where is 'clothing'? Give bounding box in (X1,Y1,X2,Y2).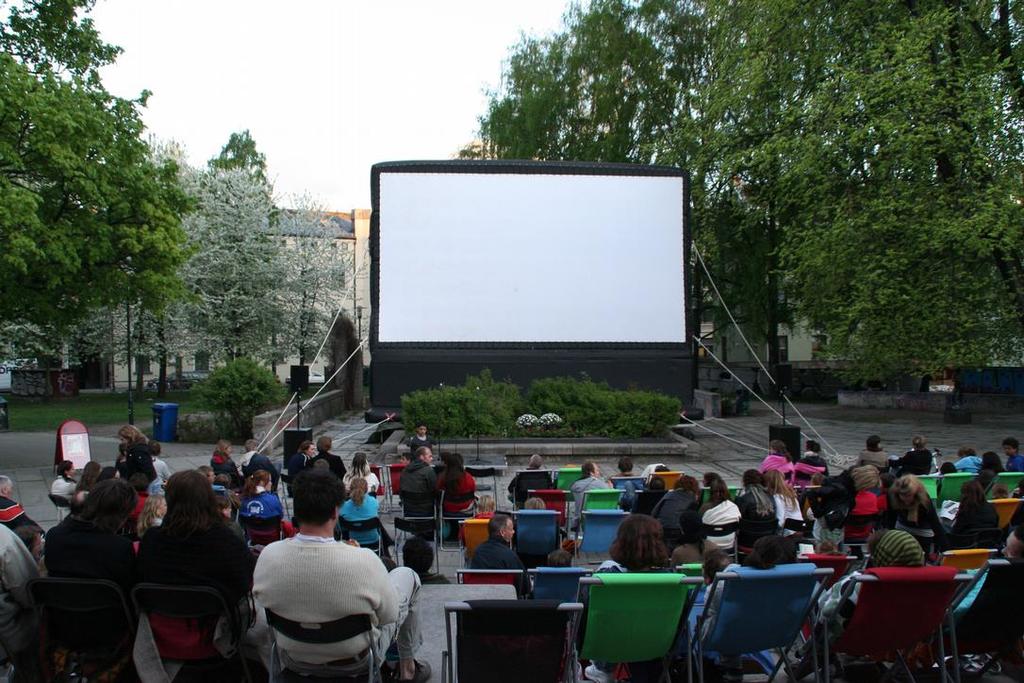
(0,489,47,553).
